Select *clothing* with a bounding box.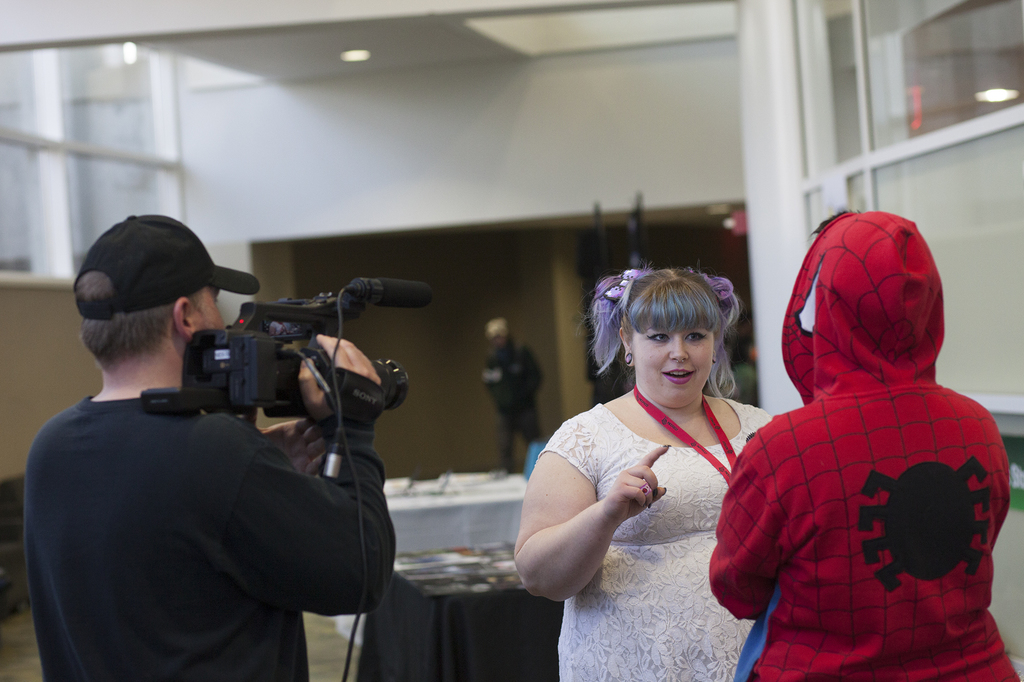
x1=736, y1=264, x2=1003, y2=676.
